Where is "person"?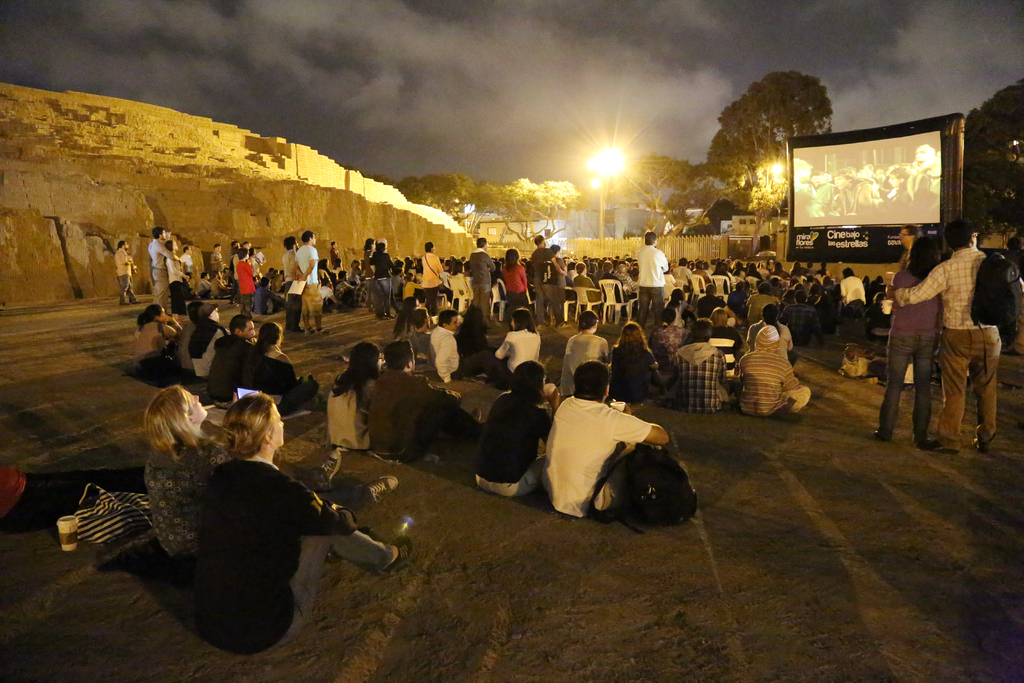
{"left": 713, "top": 261, "right": 733, "bottom": 295}.
